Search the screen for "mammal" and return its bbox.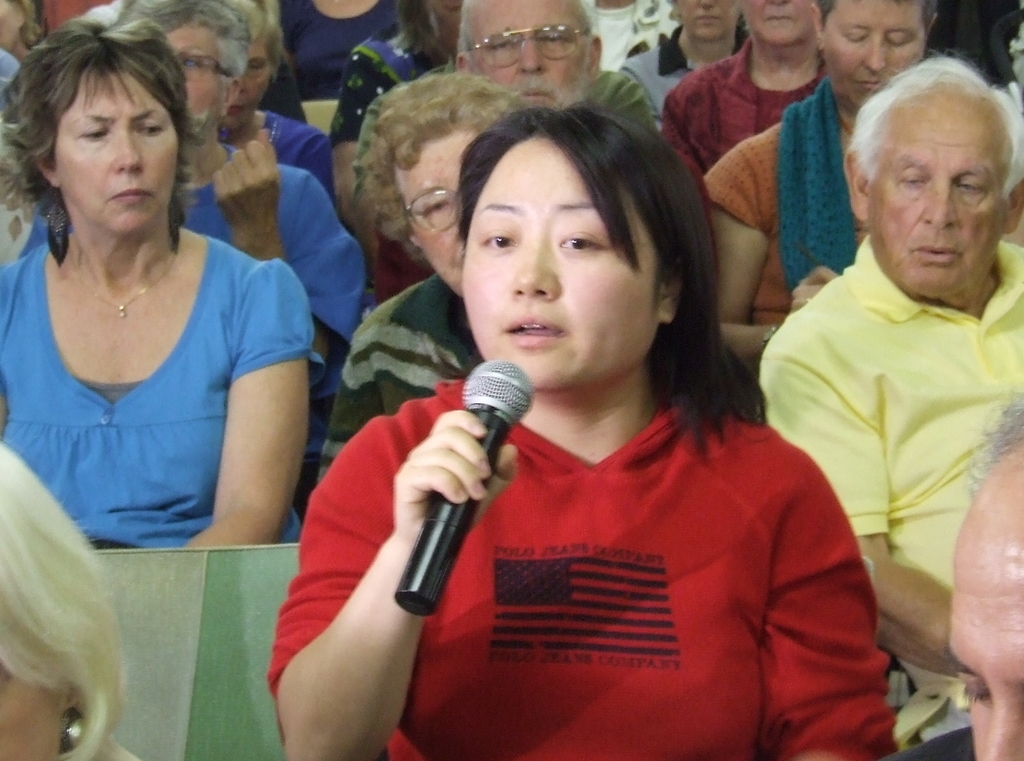
Found: <region>0, 6, 328, 551</region>.
